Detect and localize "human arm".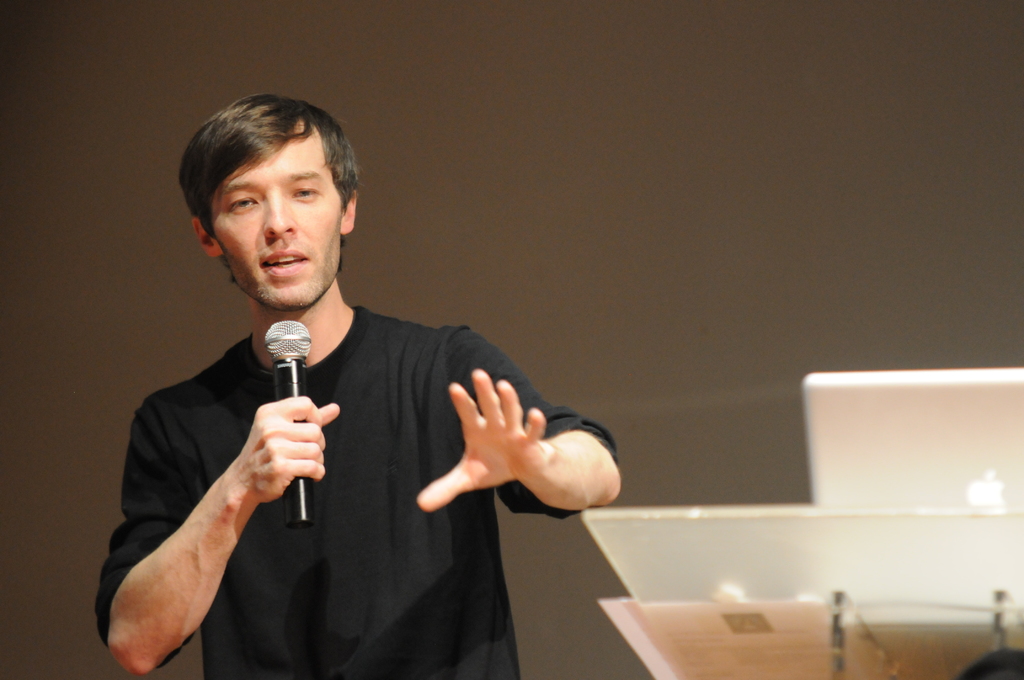
Localized at bbox(104, 393, 344, 679).
